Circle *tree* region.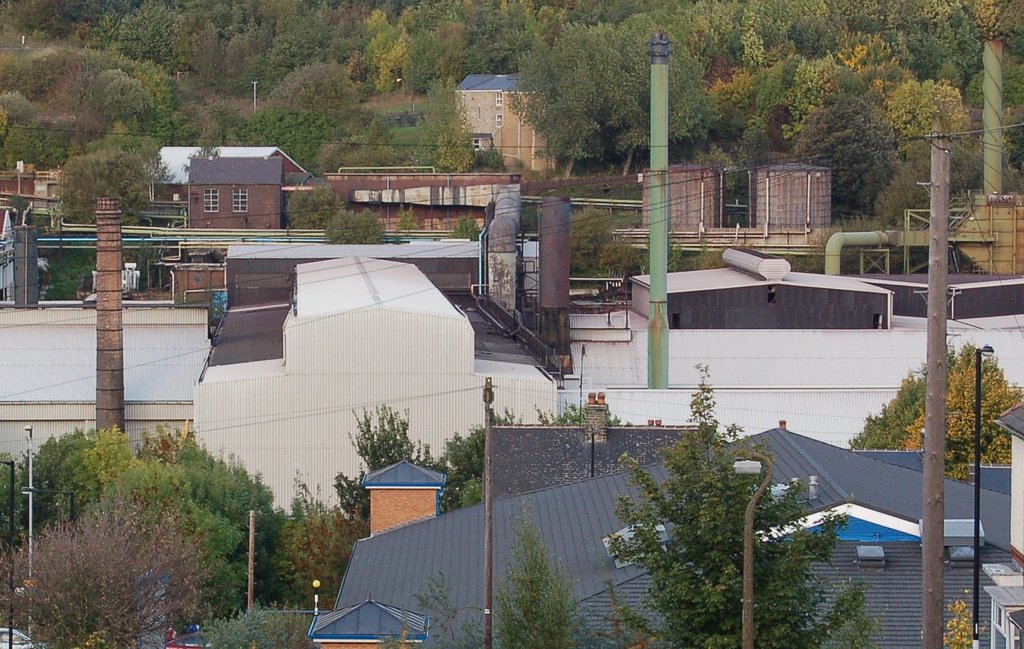
Region: <bbox>397, 207, 423, 233</bbox>.
